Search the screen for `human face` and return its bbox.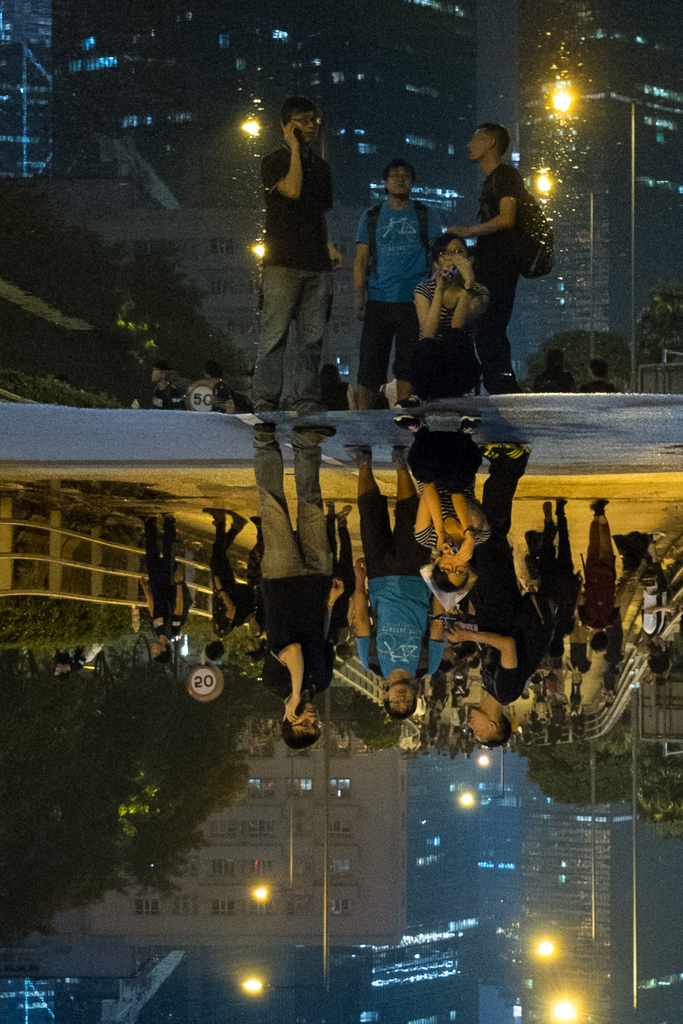
Found: BBox(388, 161, 414, 198).
